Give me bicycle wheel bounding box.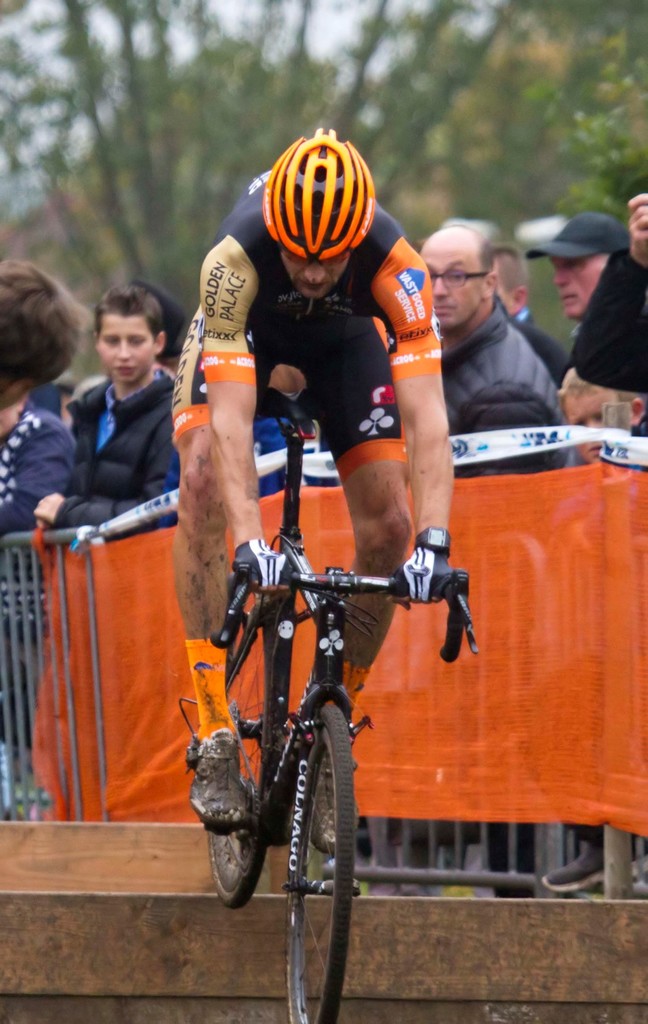
box=[198, 566, 284, 893].
